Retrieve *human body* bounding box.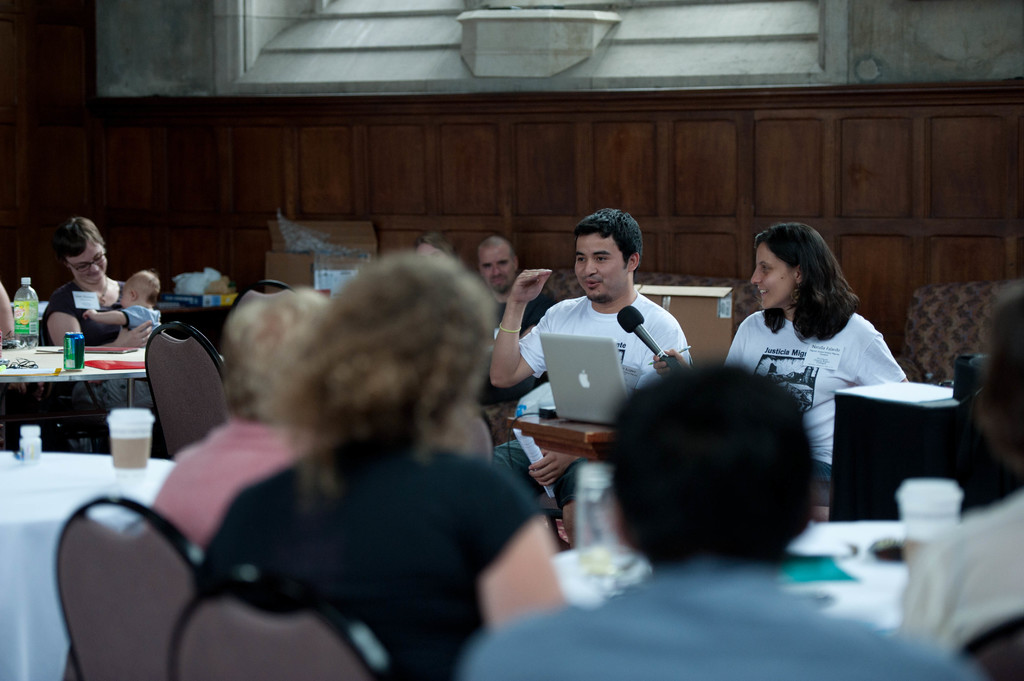
Bounding box: <bbox>471, 289, 561, 415</bbox>.
